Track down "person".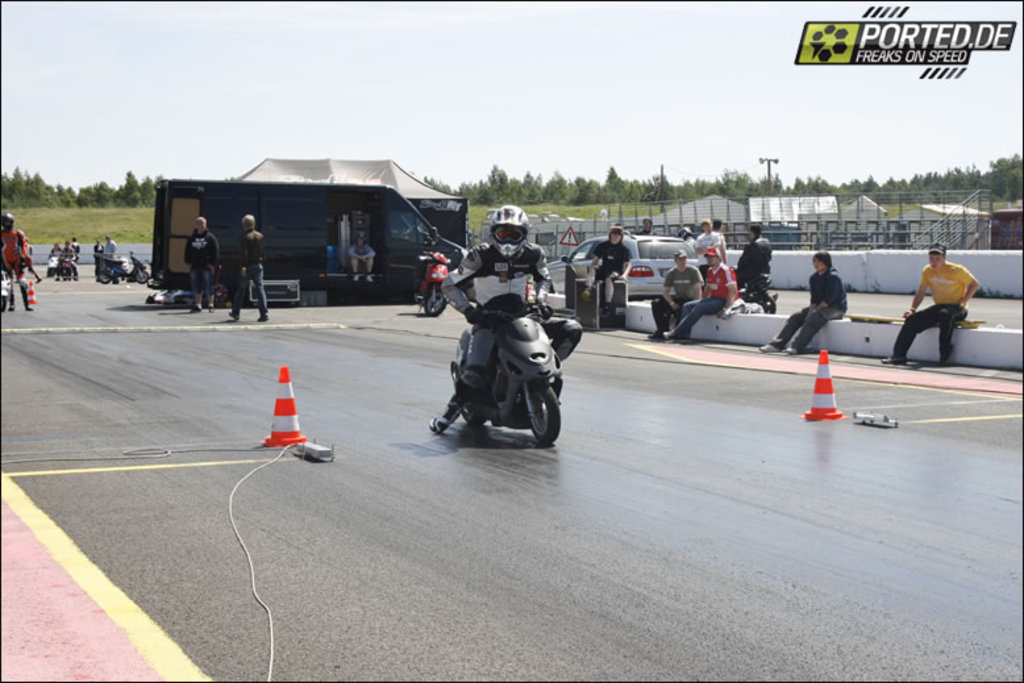
Tracked to [left=232, top=212, right=276, bottom=328].
